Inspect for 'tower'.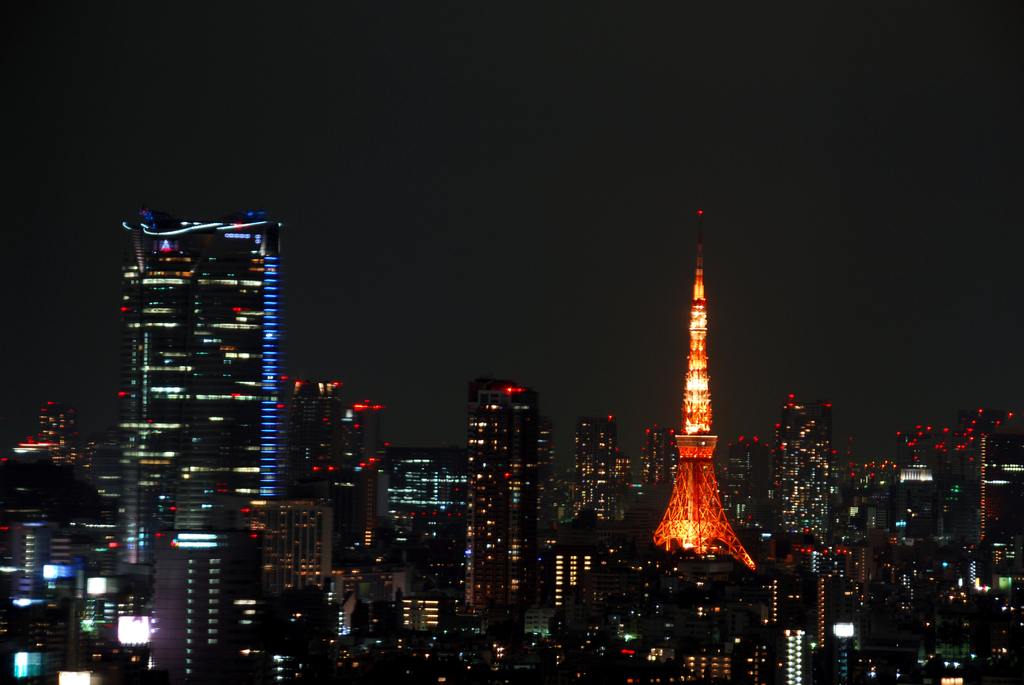
Inspection: box=[641, 212, 764, 563].
